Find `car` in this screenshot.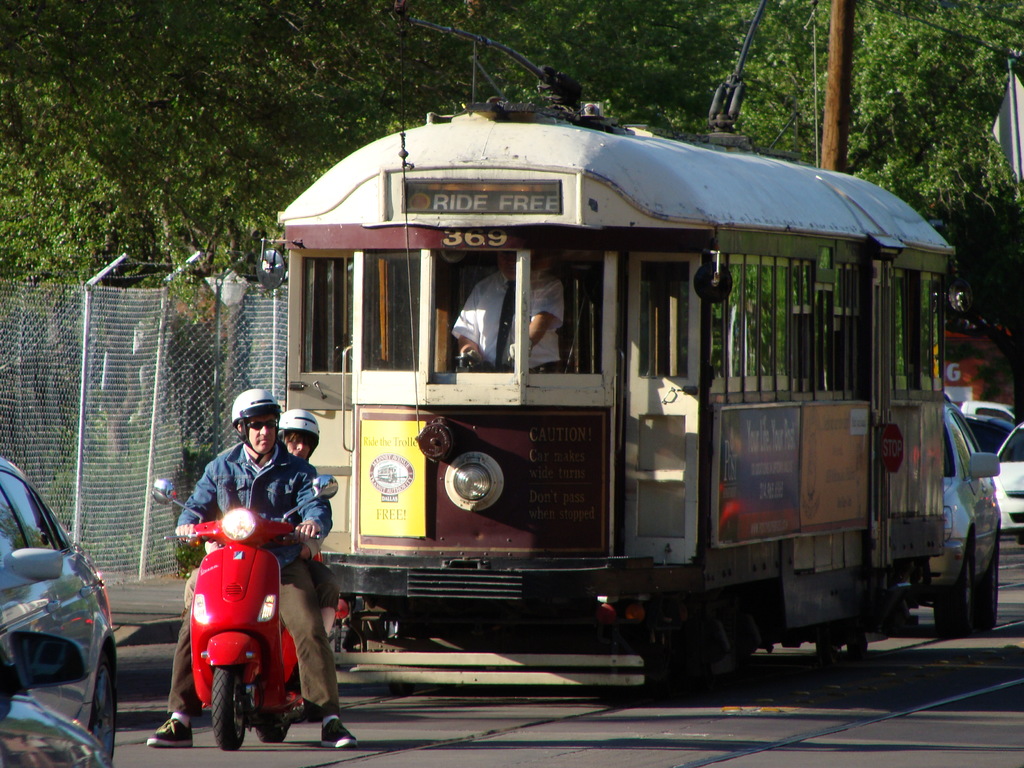
The bounding box for `car` is 964,410,1009,459.
